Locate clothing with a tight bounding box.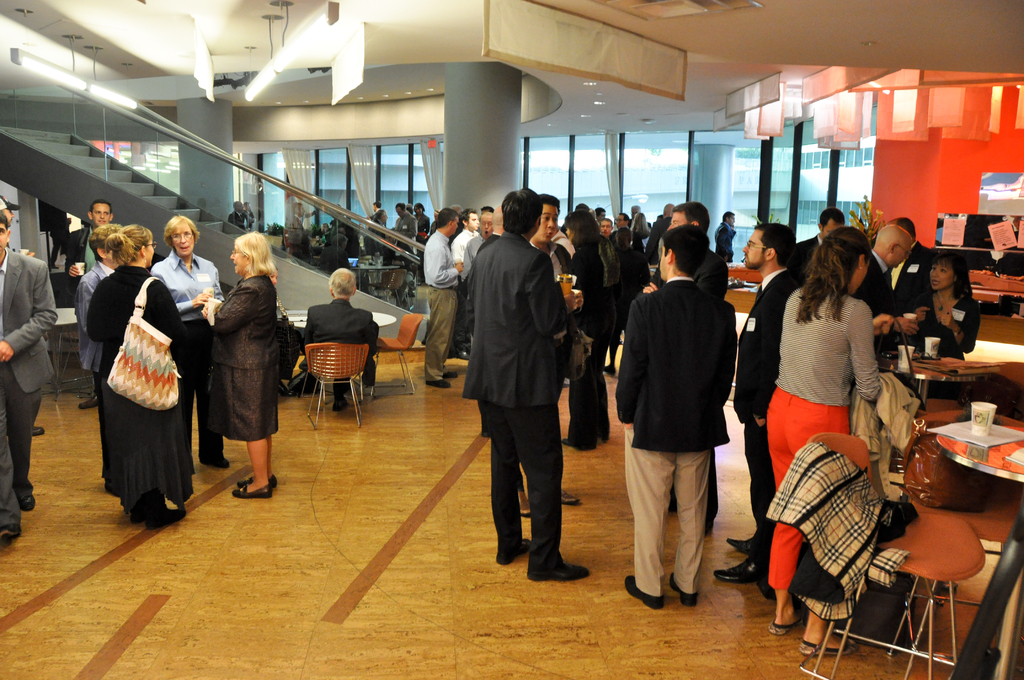
crop(149, 249, 233, 455).
